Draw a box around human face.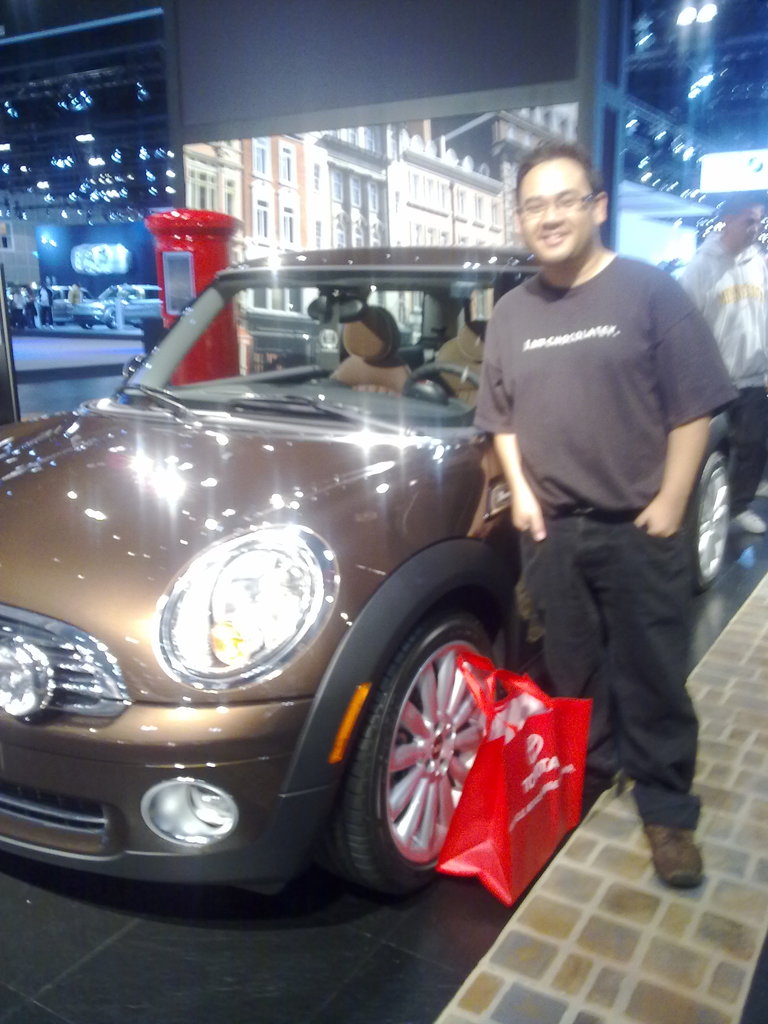
region(732, 204, 762, 245).
